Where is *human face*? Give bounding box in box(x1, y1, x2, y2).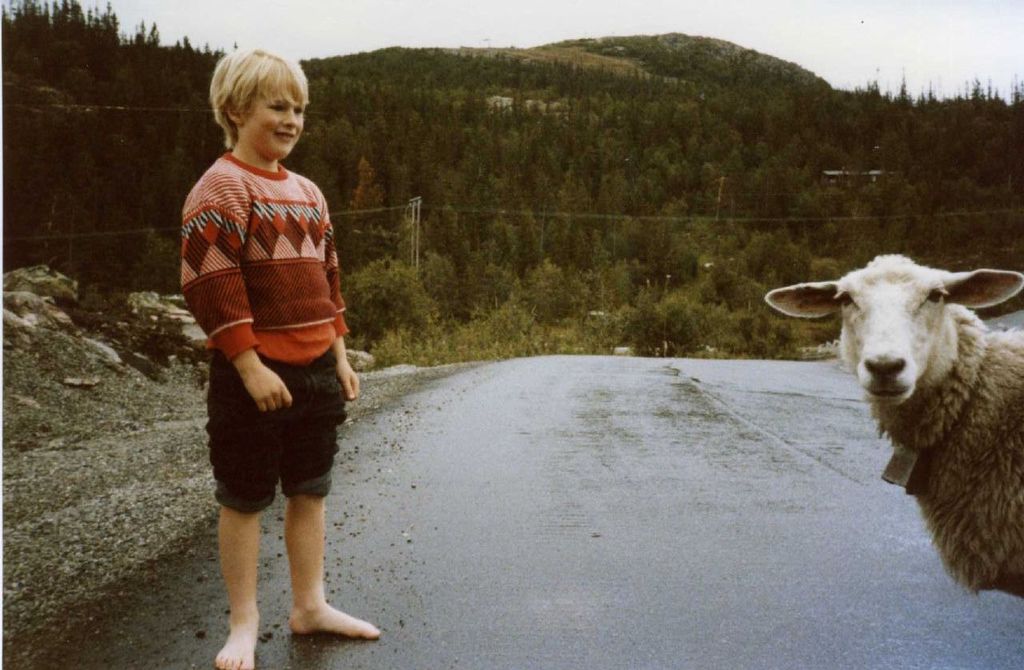
box(245, 82, 306, 159).
